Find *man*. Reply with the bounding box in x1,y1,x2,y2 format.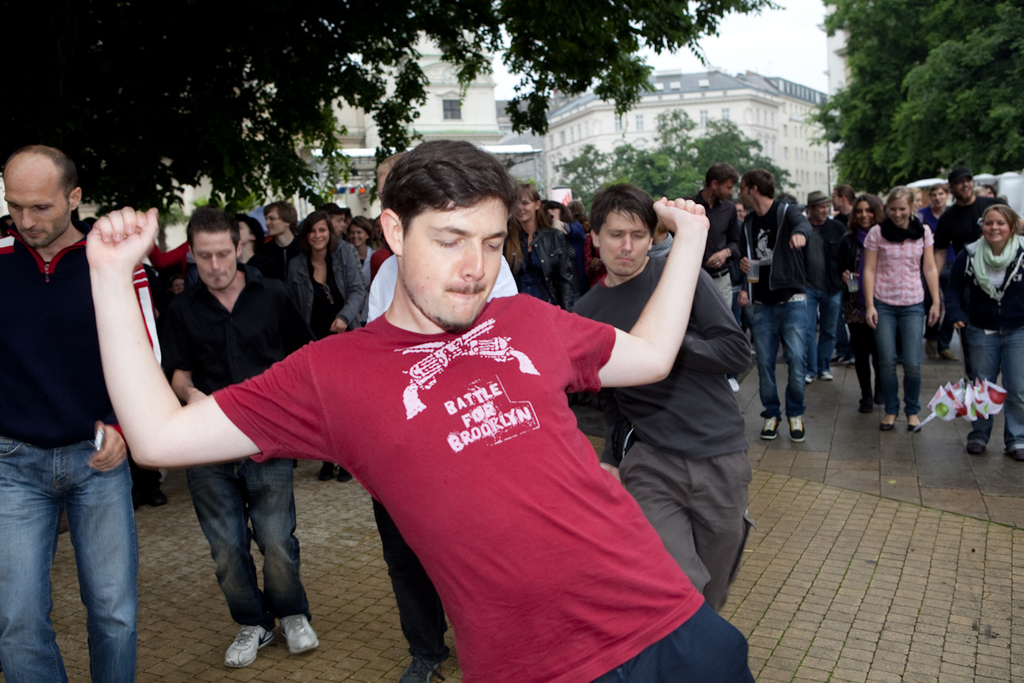
739,166,812,443.
